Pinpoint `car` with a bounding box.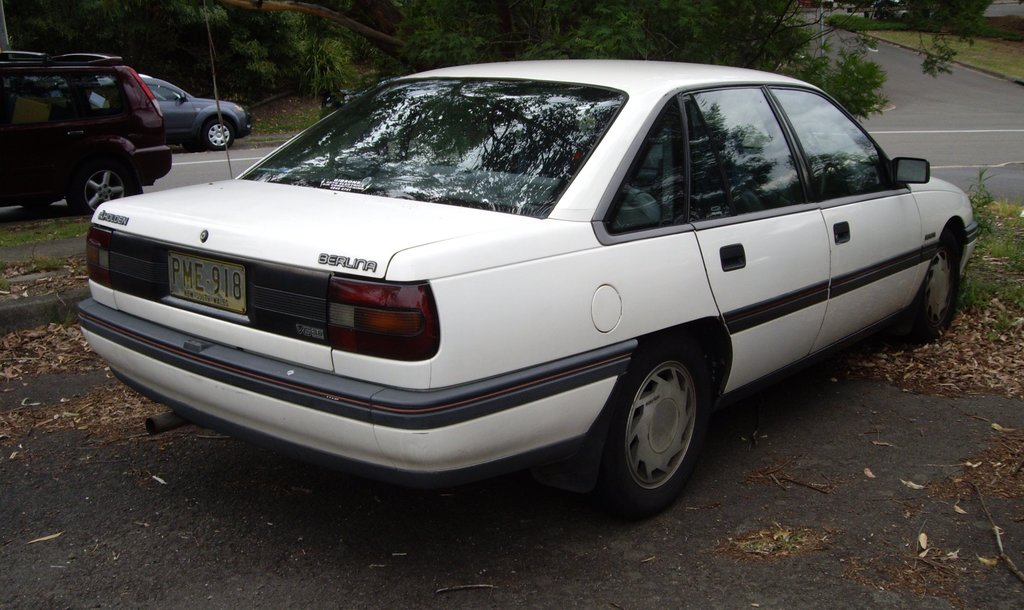
box=[87, 67, 257, 148].
